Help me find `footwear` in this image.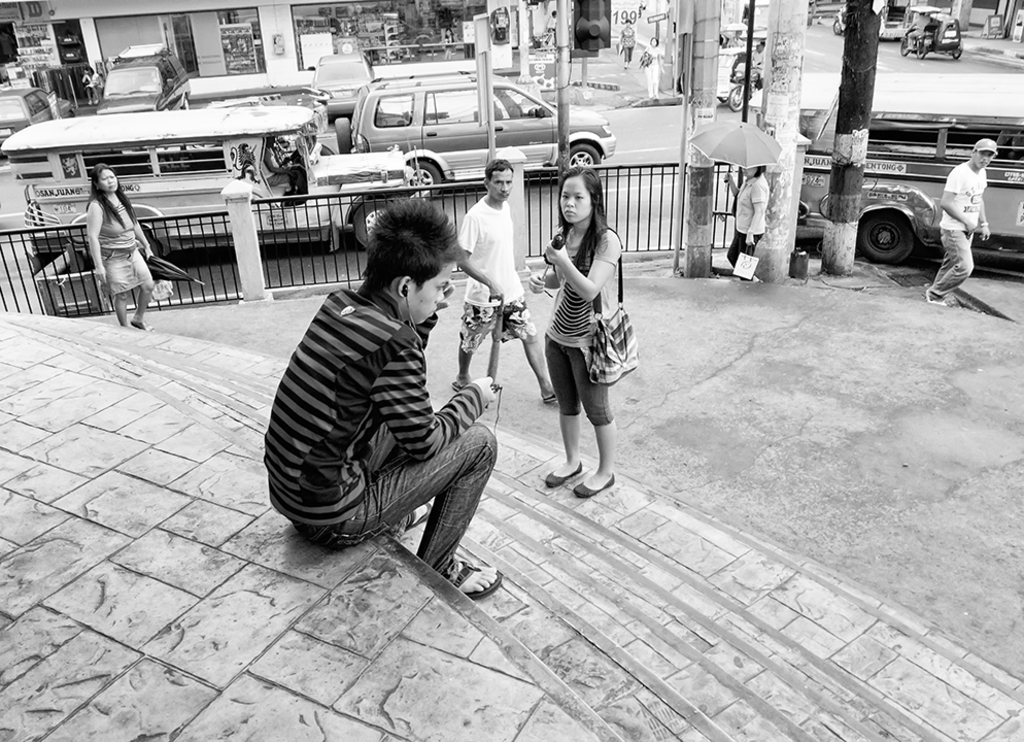
Found it: bbox=[544, 467, 583, 491].
